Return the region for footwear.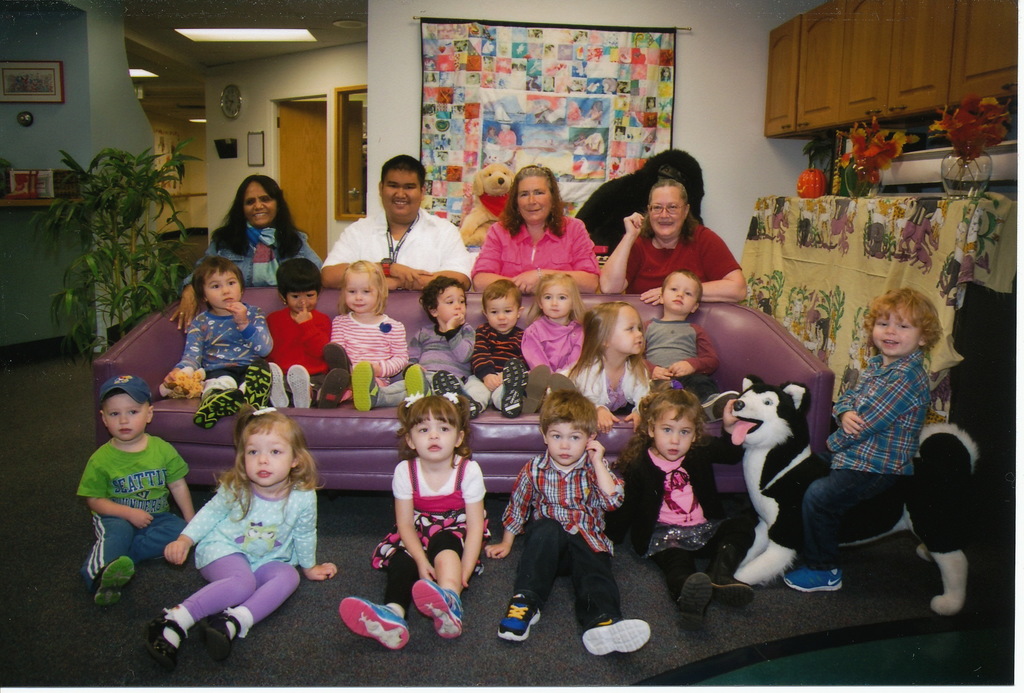
(588, 605, 663, 673).
